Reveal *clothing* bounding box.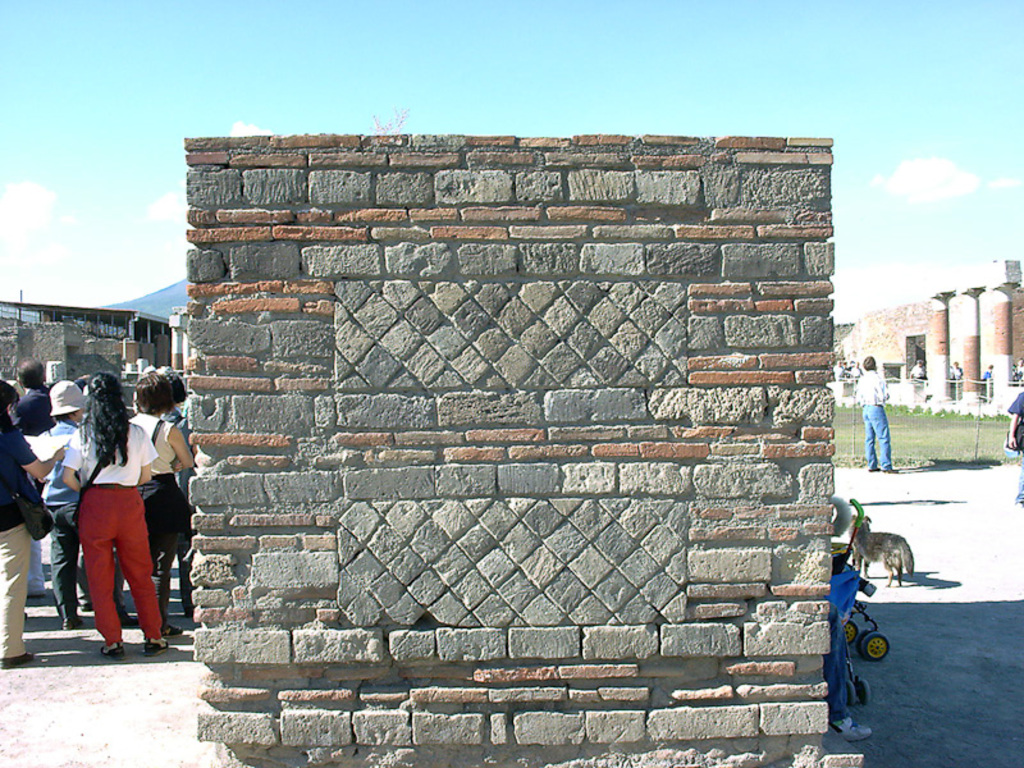
Revealed: 175,389,197,481.
